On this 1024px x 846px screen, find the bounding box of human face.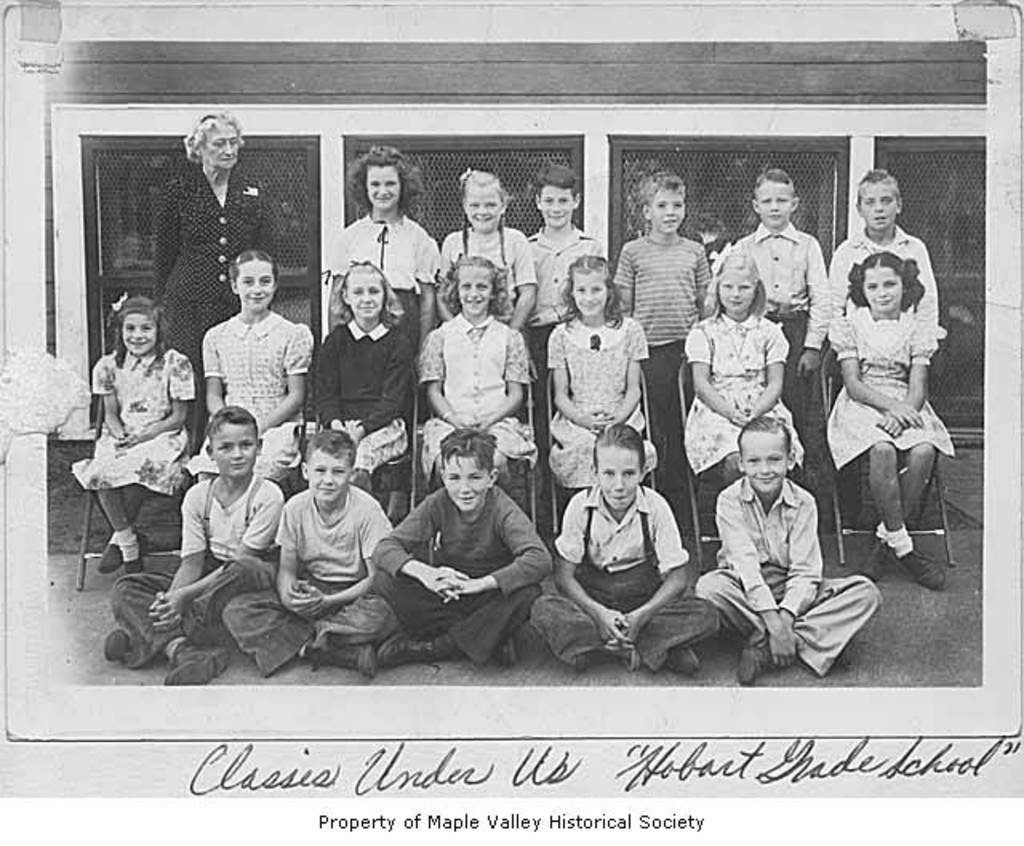
Bounding box: {"x1": 365, "y1": 166, "x2": 395, "y2": 213}.
